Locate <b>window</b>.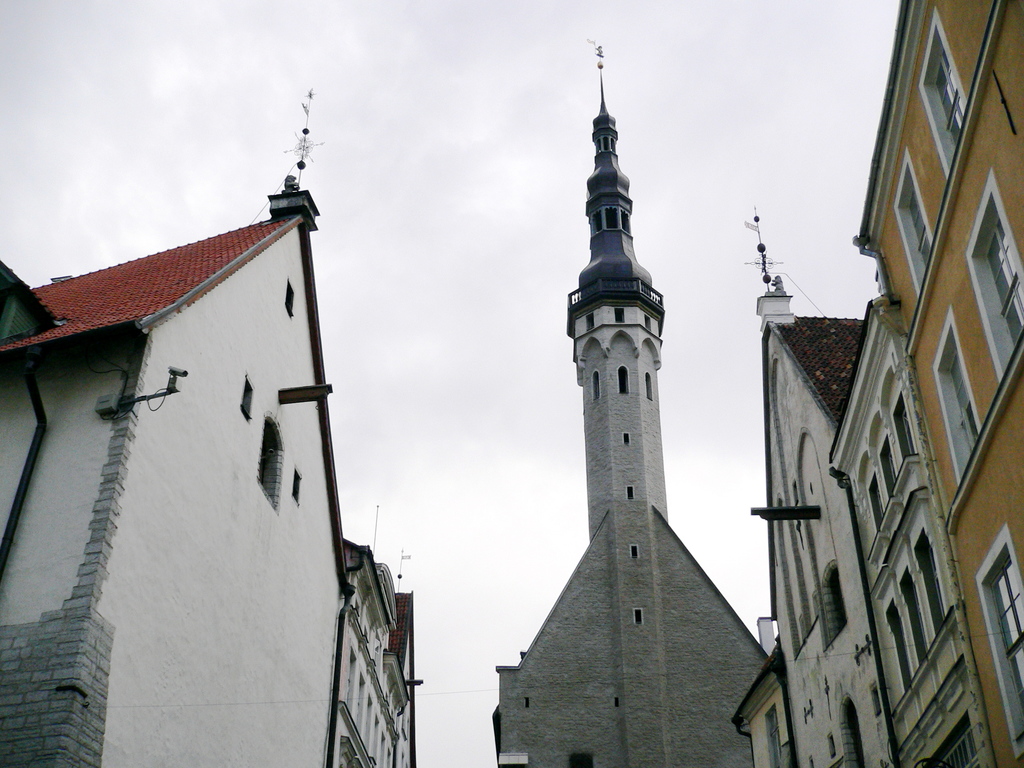
Bounding box: (x1=522, y1=697, x2=530, y2=707).
